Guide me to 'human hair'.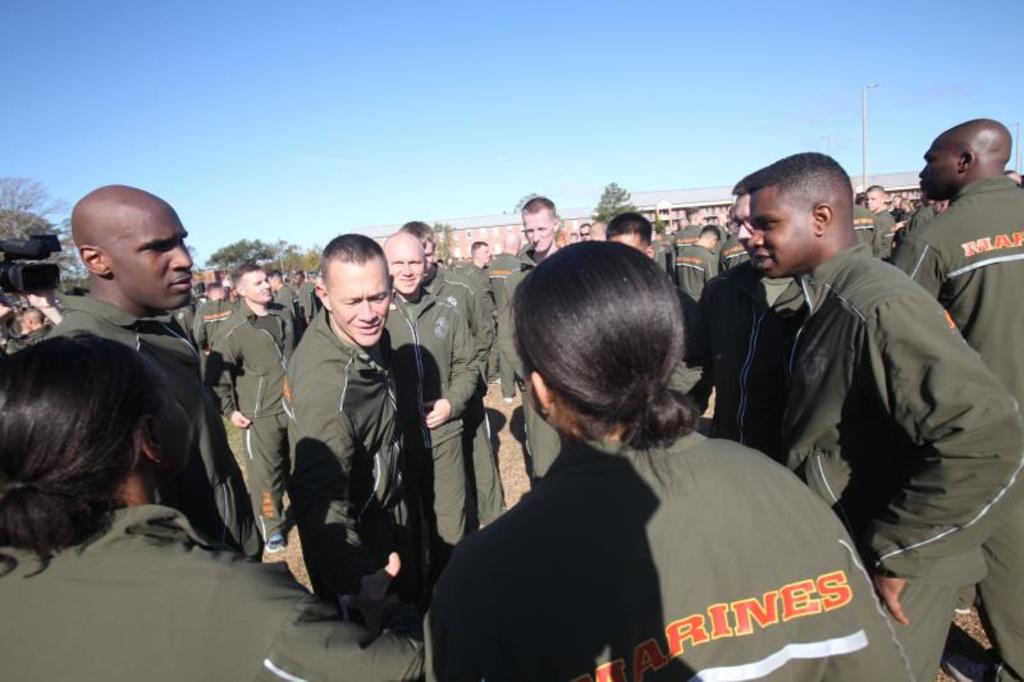
Guidance: 270:269:282:285.
